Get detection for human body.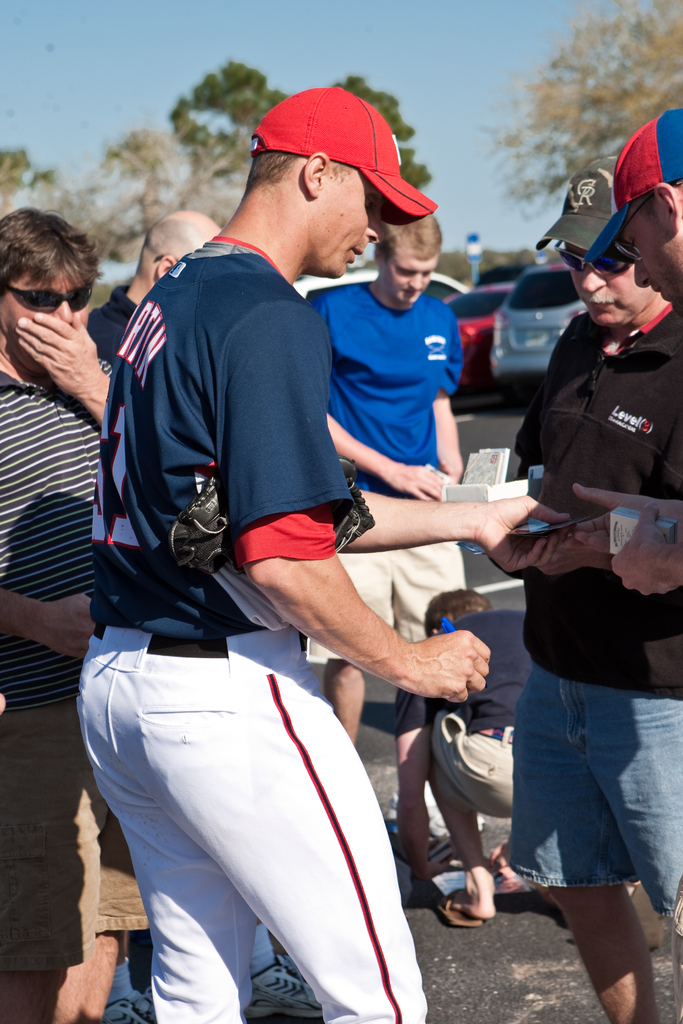
Detection: 95/194/501/1023.
